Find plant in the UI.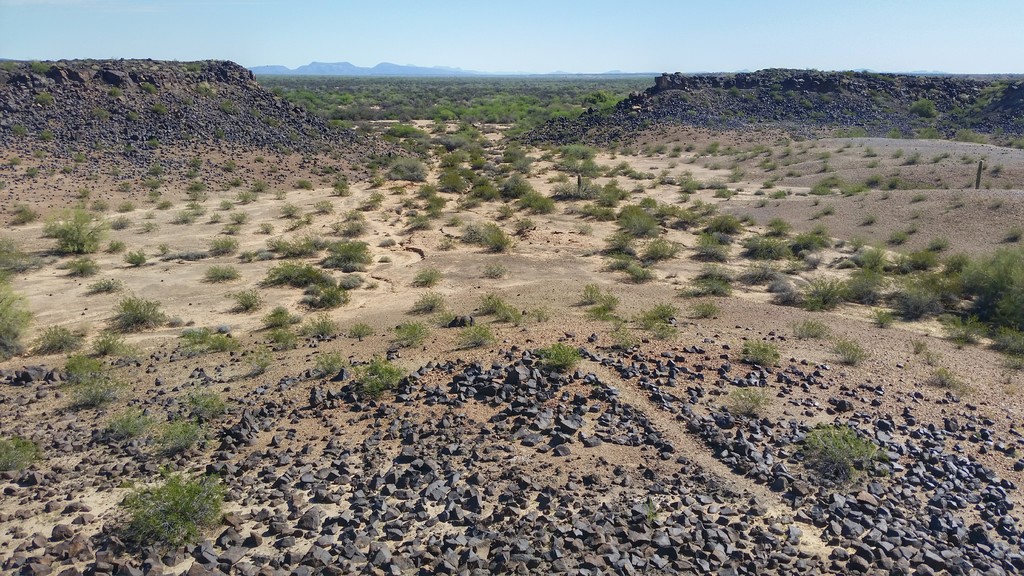
UI element at select_region(38, 90, 49, 107).
